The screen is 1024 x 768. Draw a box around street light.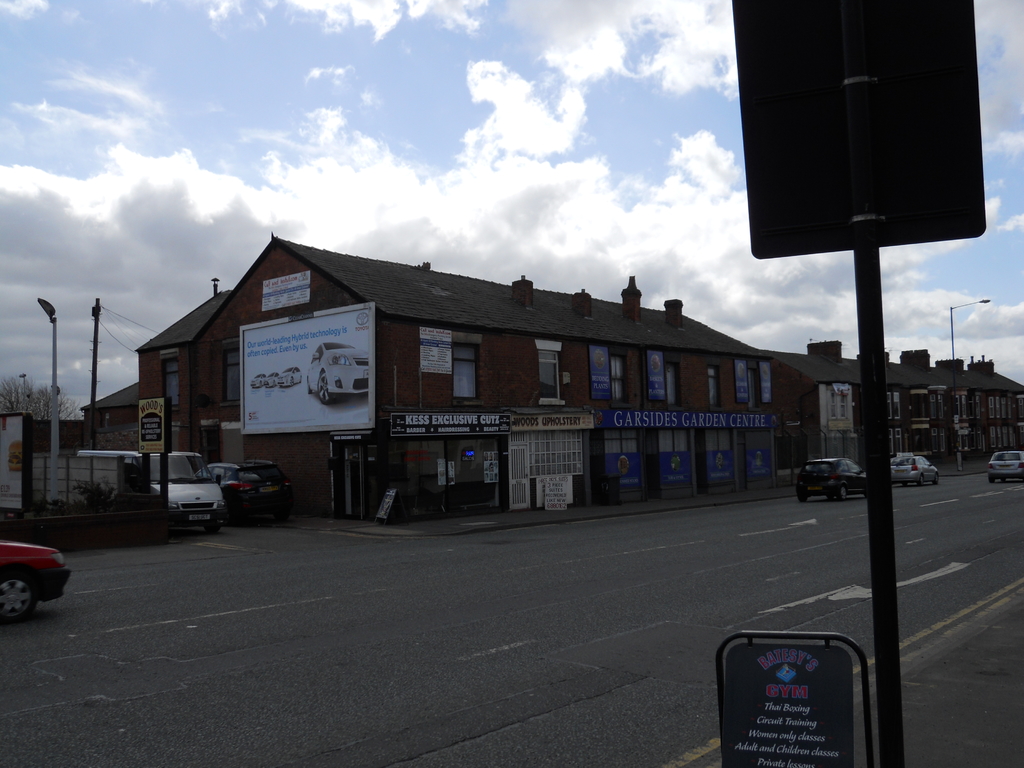
l=37, t=296, r=63, b=504.
